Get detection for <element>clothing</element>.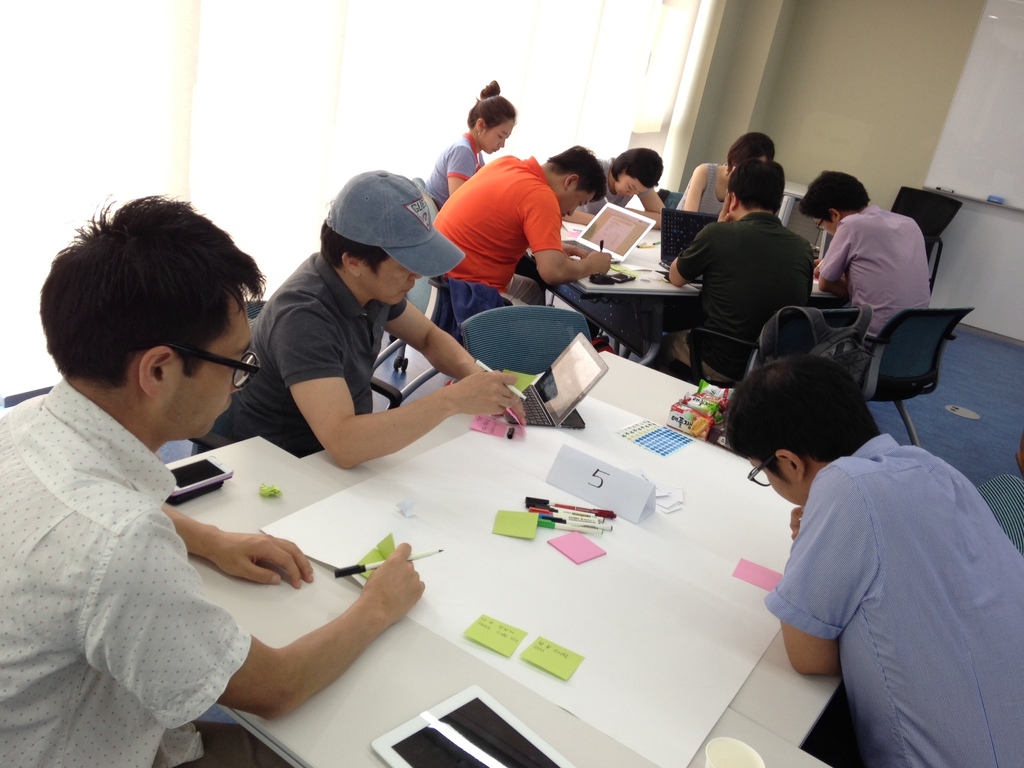
Detection: box(578, 161, 655, 209).
